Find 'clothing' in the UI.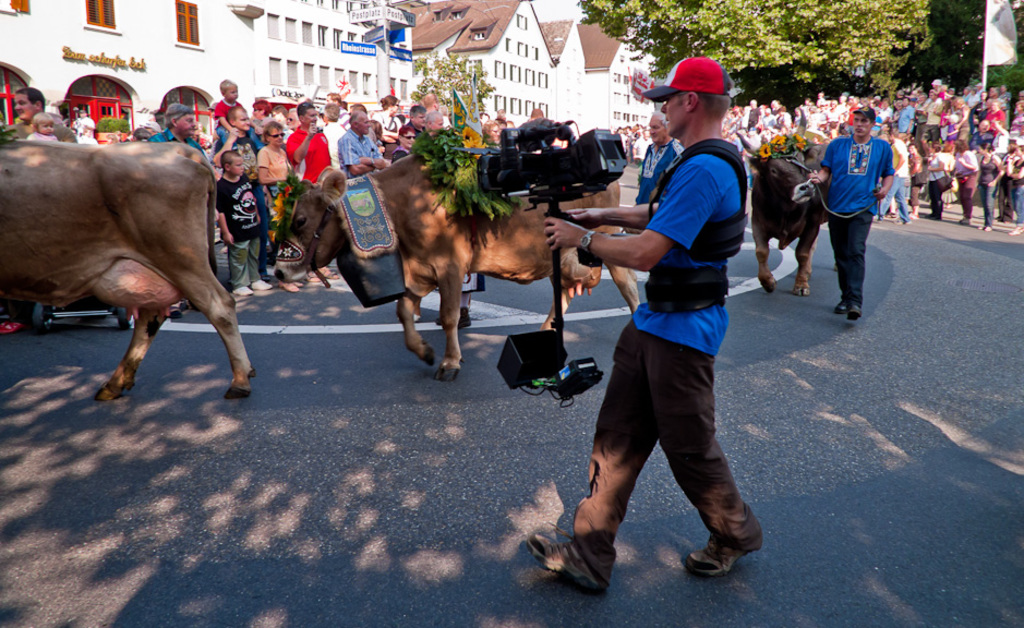
UI element at (left=1001, top=152, right=1016, bottom=206).
